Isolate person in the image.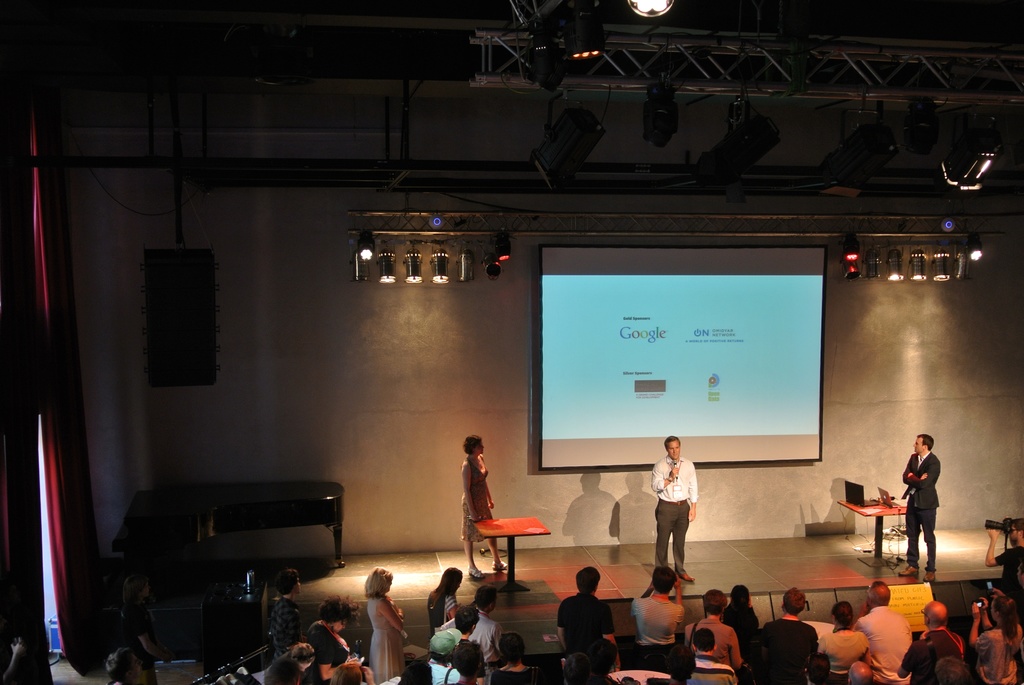
Isolated region: (left=895, top=602, right=964, bottom=682).
